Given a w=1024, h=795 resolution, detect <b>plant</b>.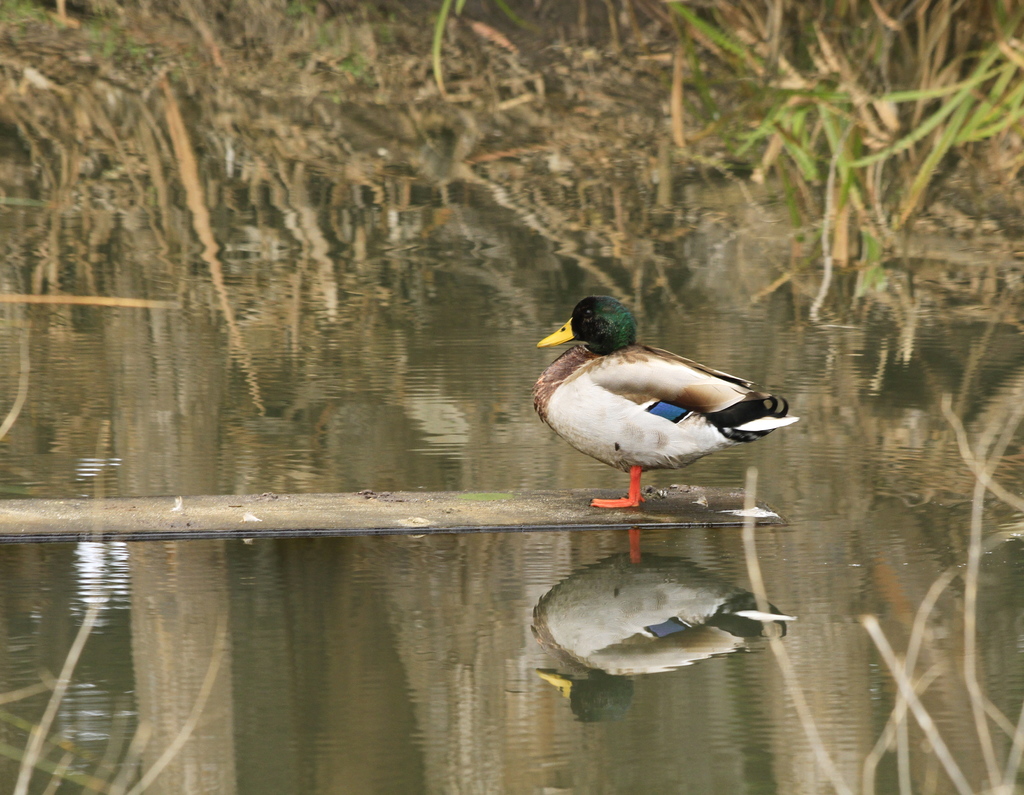
[0,593,239,794].
